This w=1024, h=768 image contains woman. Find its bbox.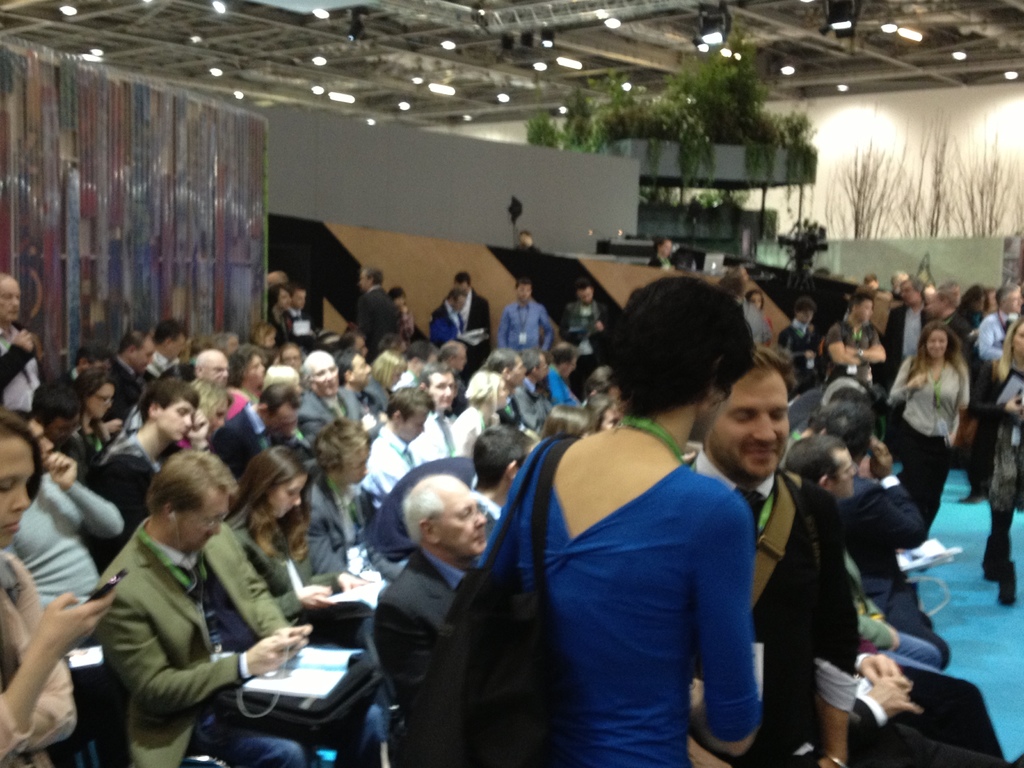
region(472, 287, 767, 767).
